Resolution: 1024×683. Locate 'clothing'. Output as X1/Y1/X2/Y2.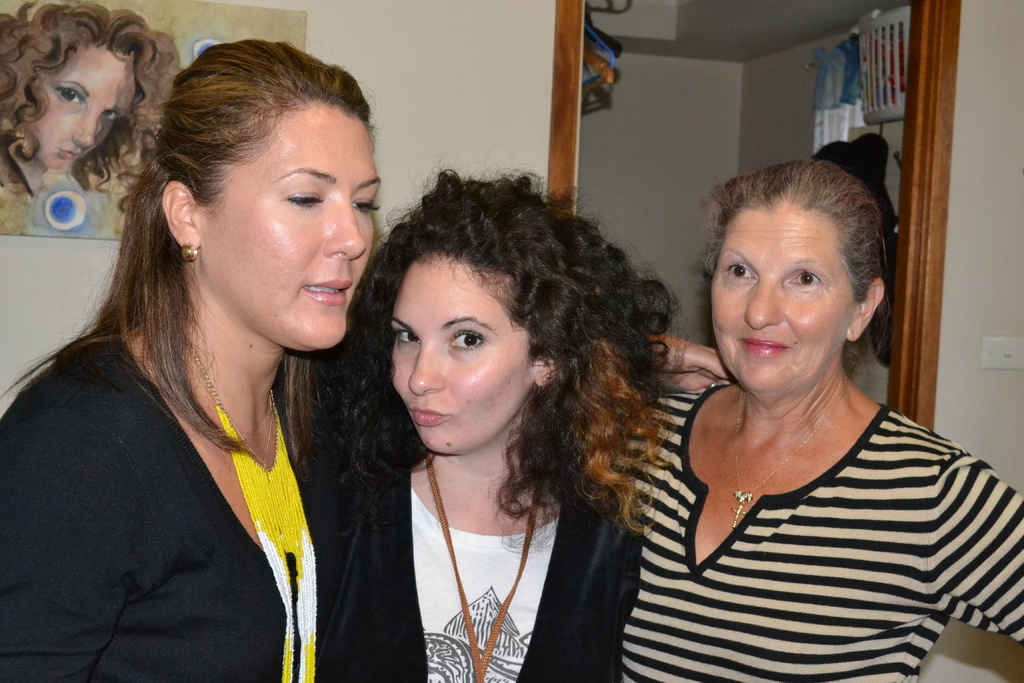
0/335/355/682.
